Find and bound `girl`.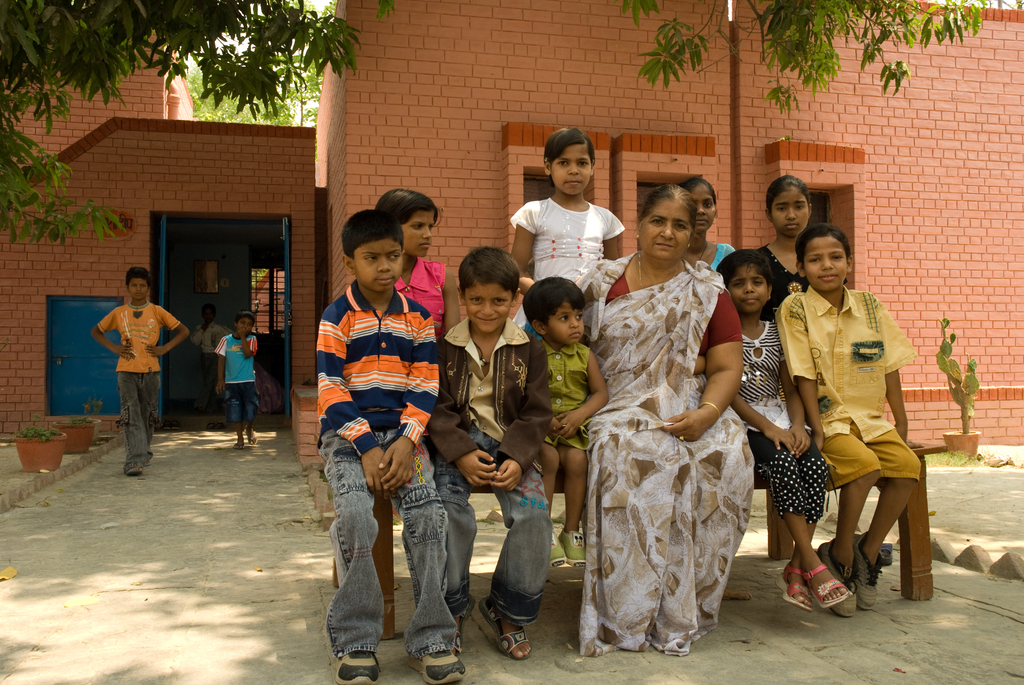
Bound: <bbox>682, 178, 736, 270</bbox>.
